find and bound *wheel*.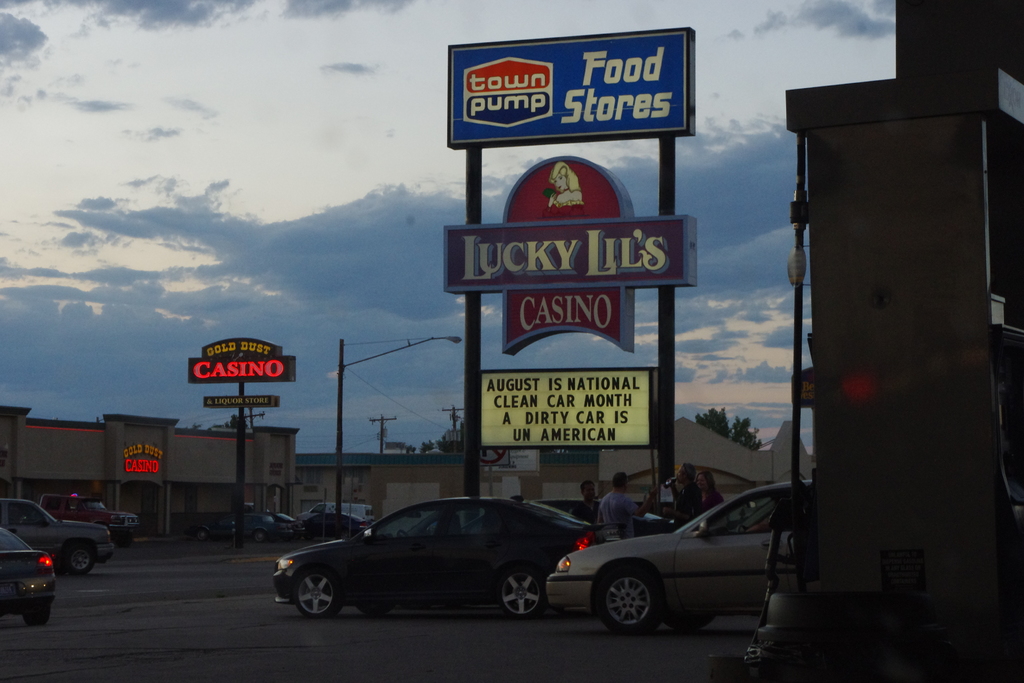
Bound: [301, 565, 346, 620].
